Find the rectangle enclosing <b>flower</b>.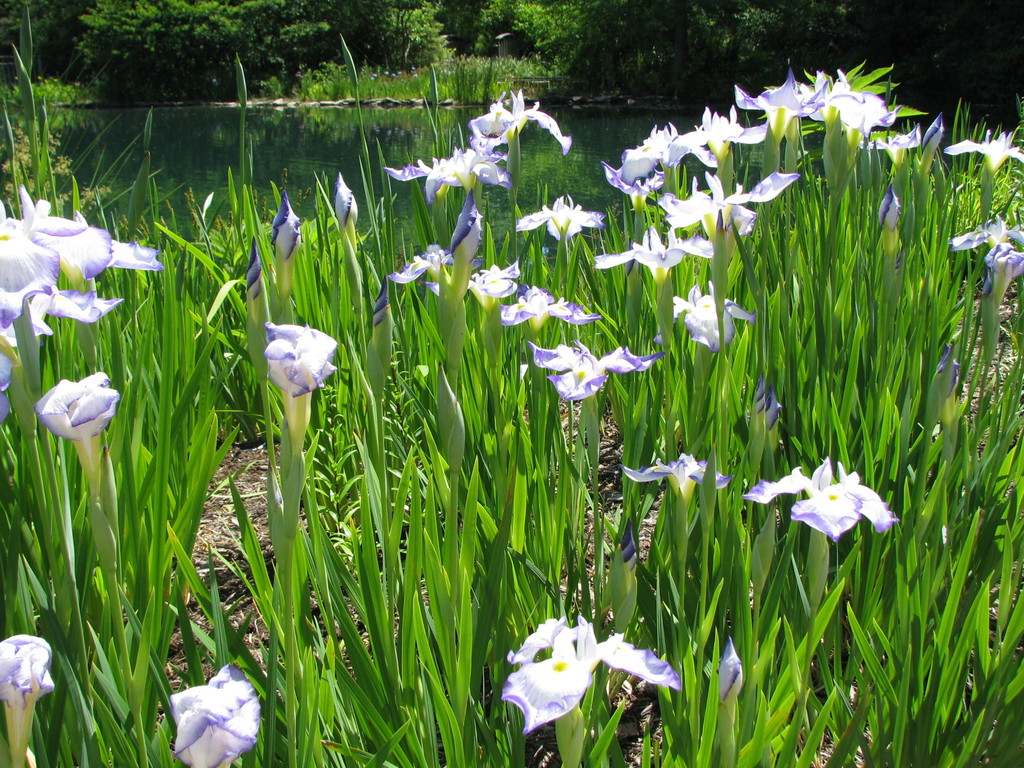
[29, 372, 120, 448].
